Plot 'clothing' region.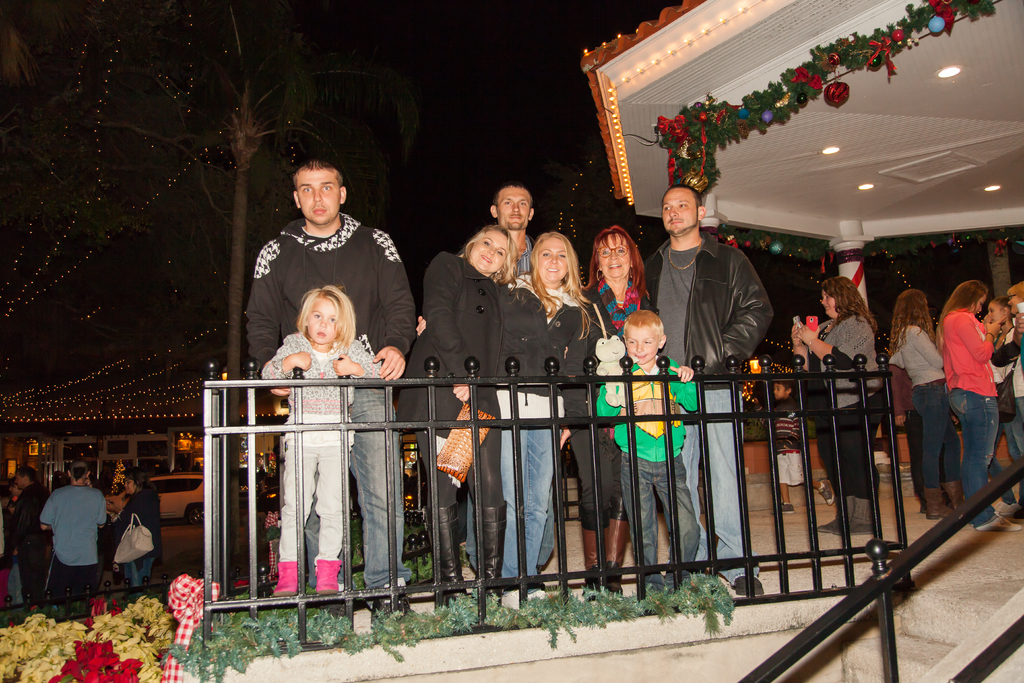
Plotted at [22,473,106,607].
